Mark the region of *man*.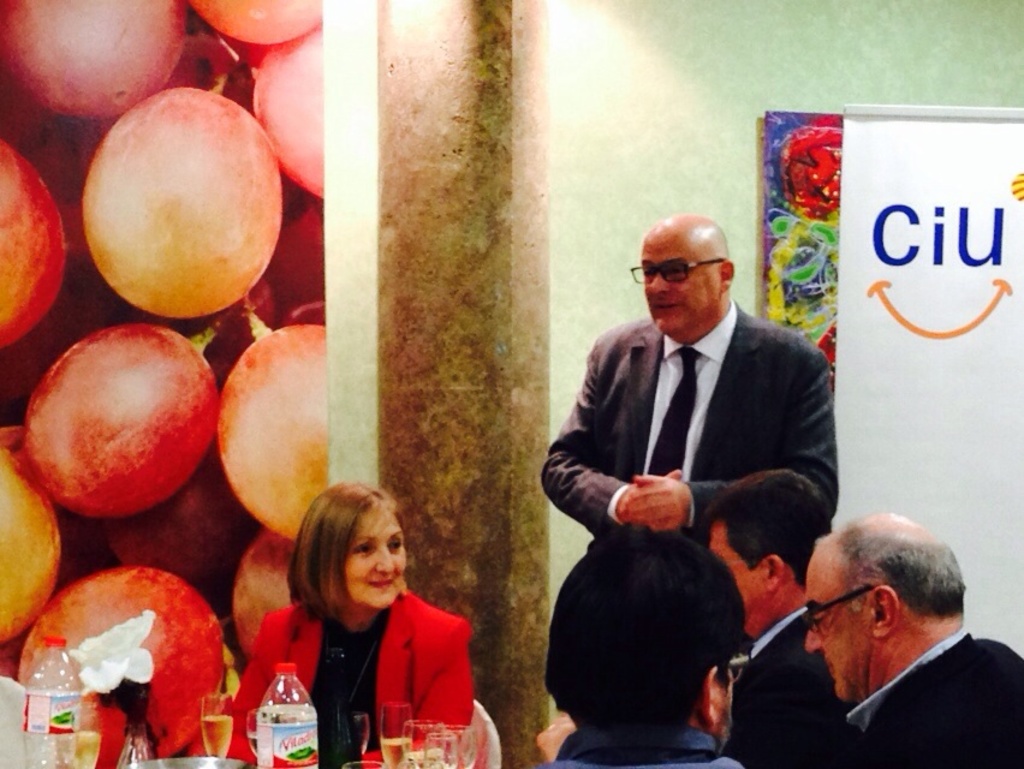
Region: 797 507 1023 768.
